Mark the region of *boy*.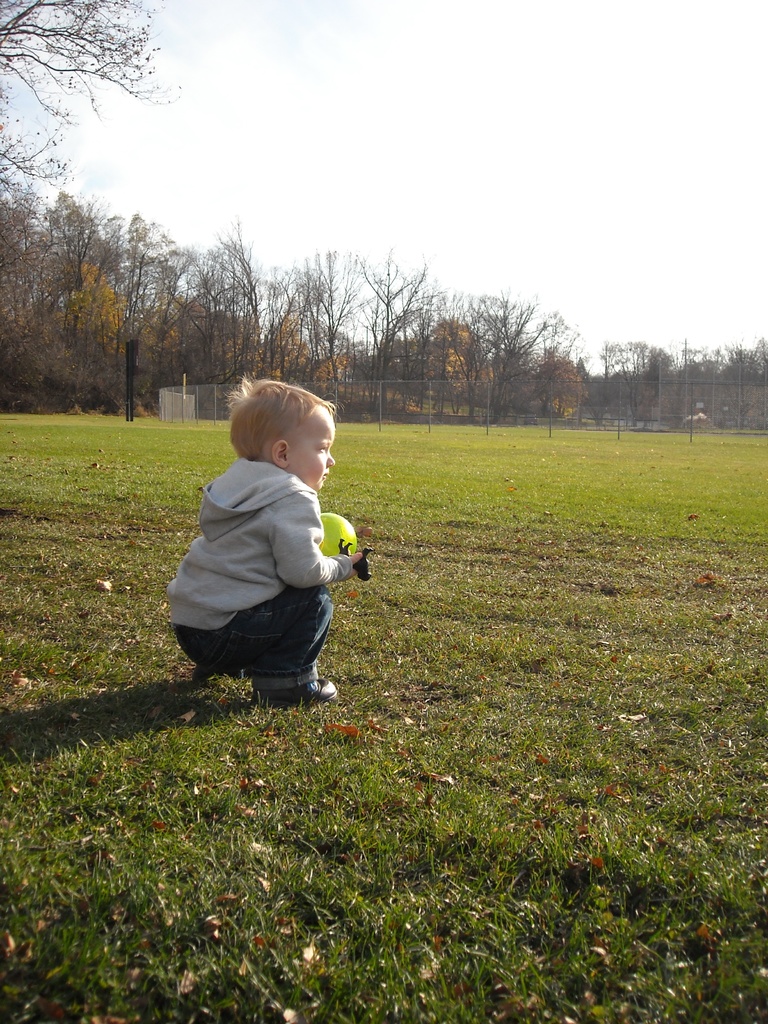
Region: [159, 372, 379, 724].
